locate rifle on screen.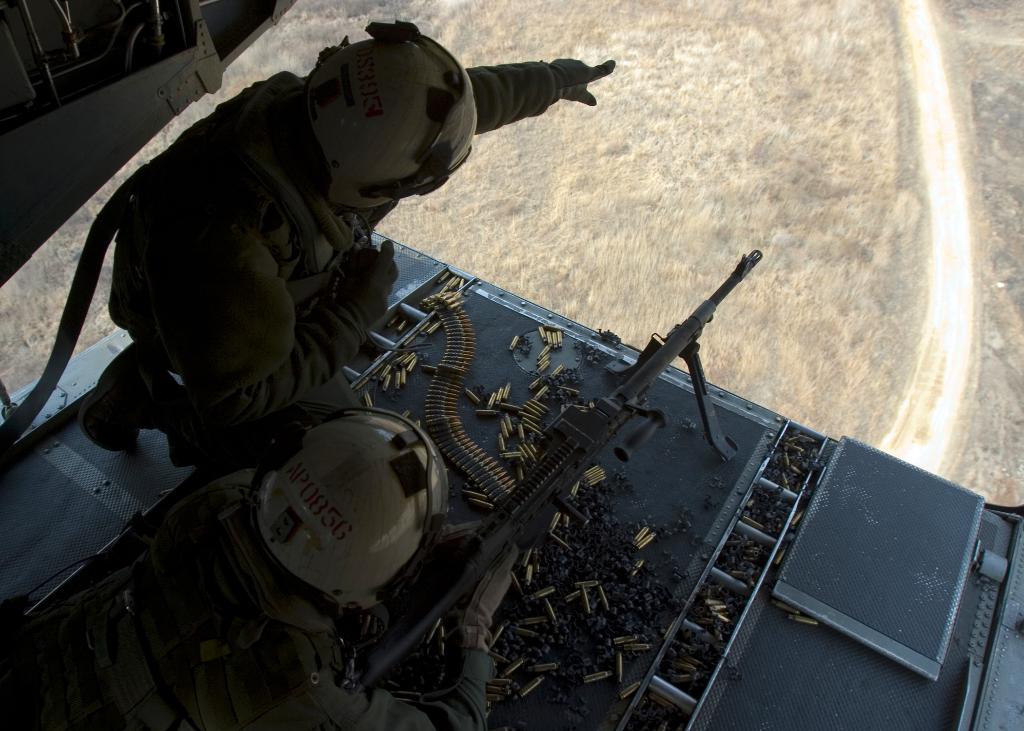
On screen at left=376, top=239, right=785, bottom=640.
